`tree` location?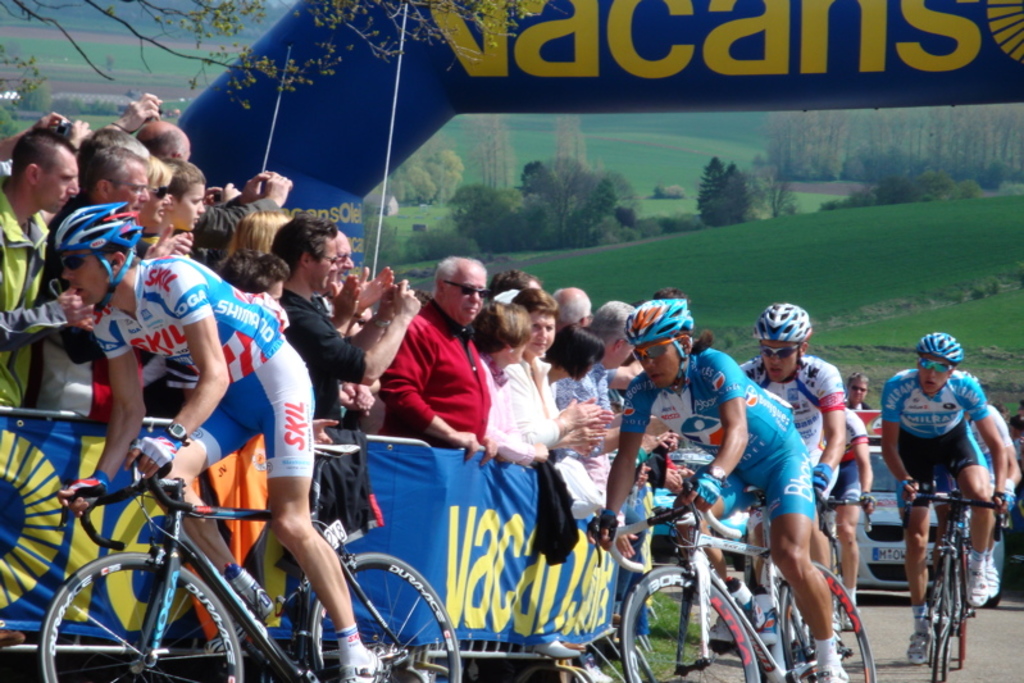
479 113 511 185
